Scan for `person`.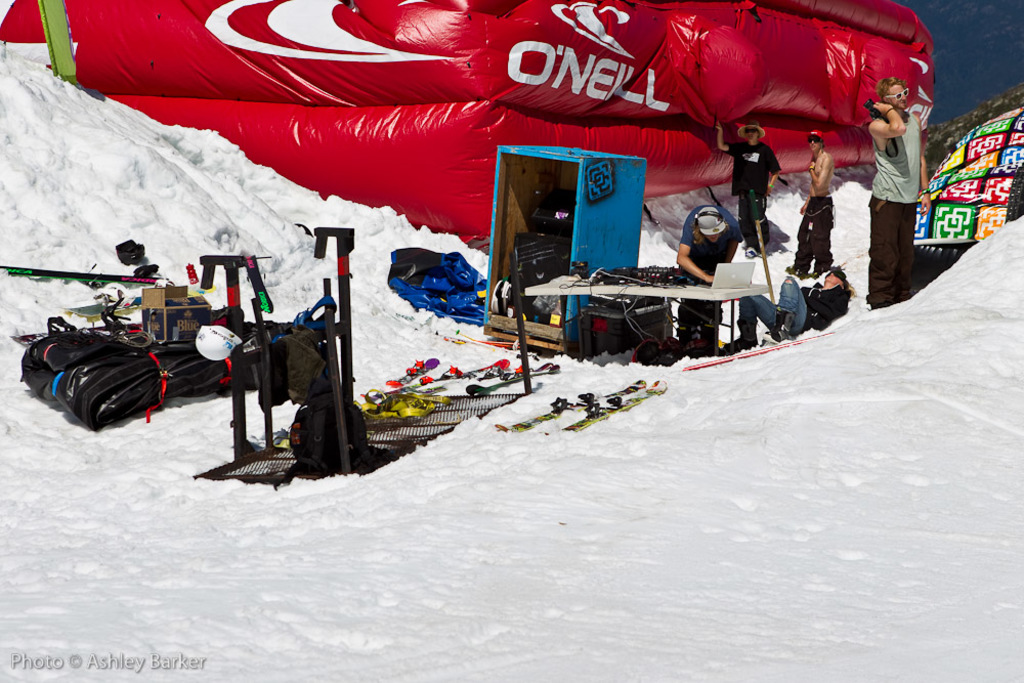
Scan result: 674:200:745:347.
